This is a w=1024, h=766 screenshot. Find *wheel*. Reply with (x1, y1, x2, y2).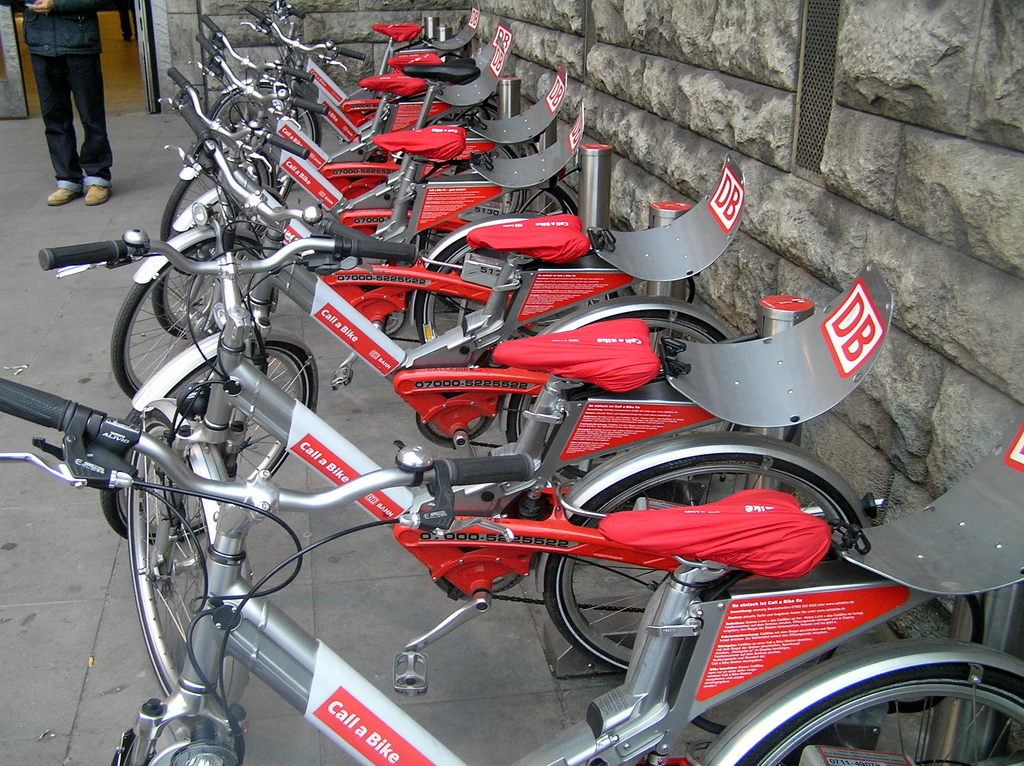
(159, 148, 275, 275).
